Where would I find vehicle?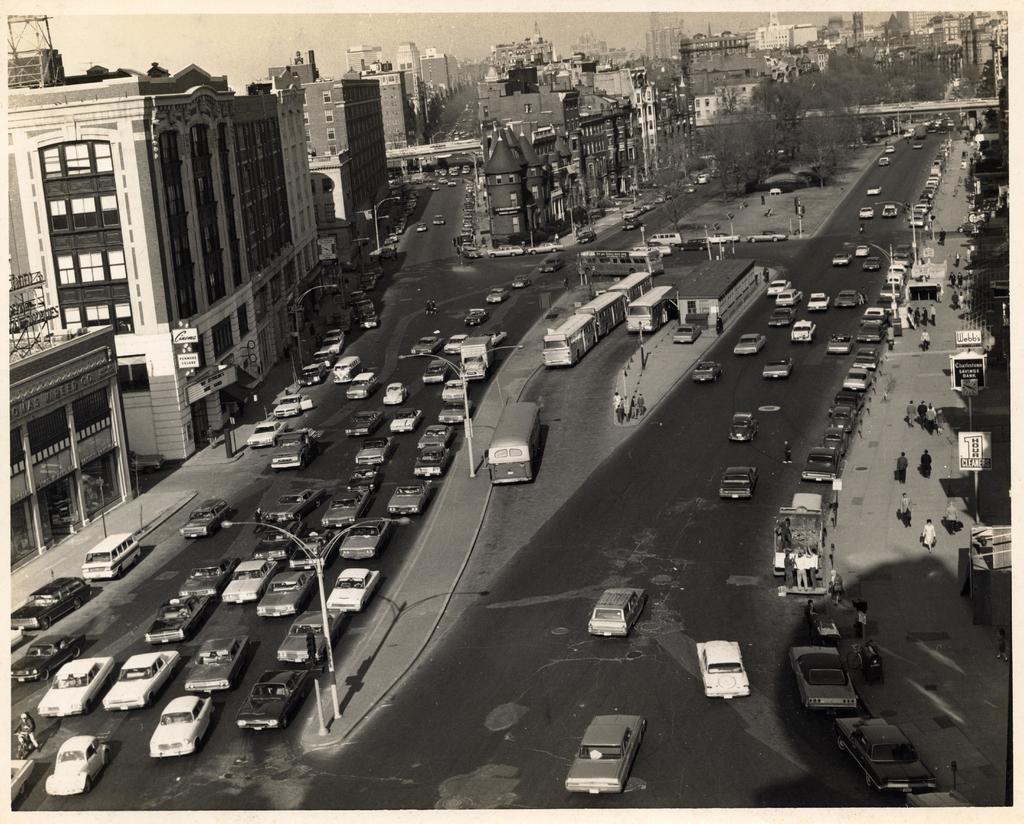
At [x1=424, y1=446, x2=448, y2=479].
